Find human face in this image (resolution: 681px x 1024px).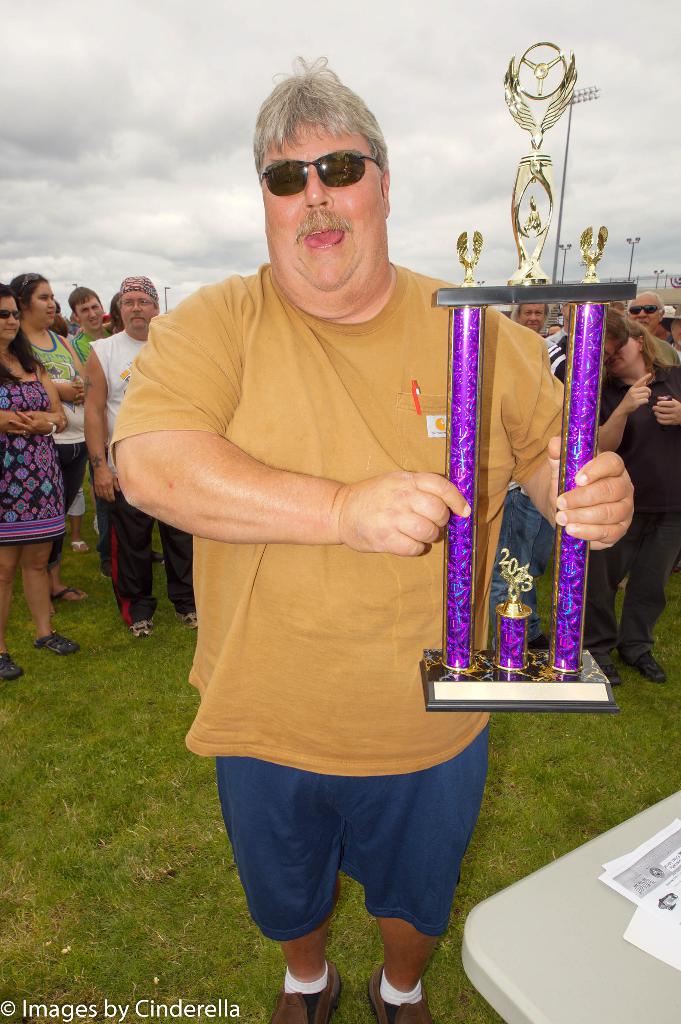
249/116/381/286.
